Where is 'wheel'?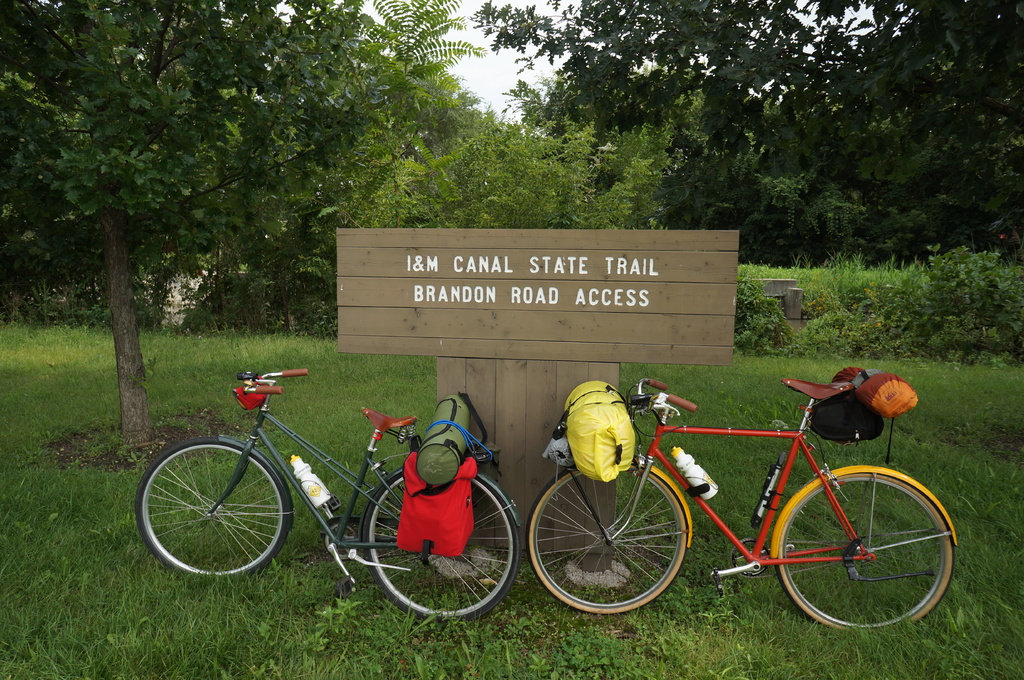
x1=540 y1=475 x2=707 y2=612.
